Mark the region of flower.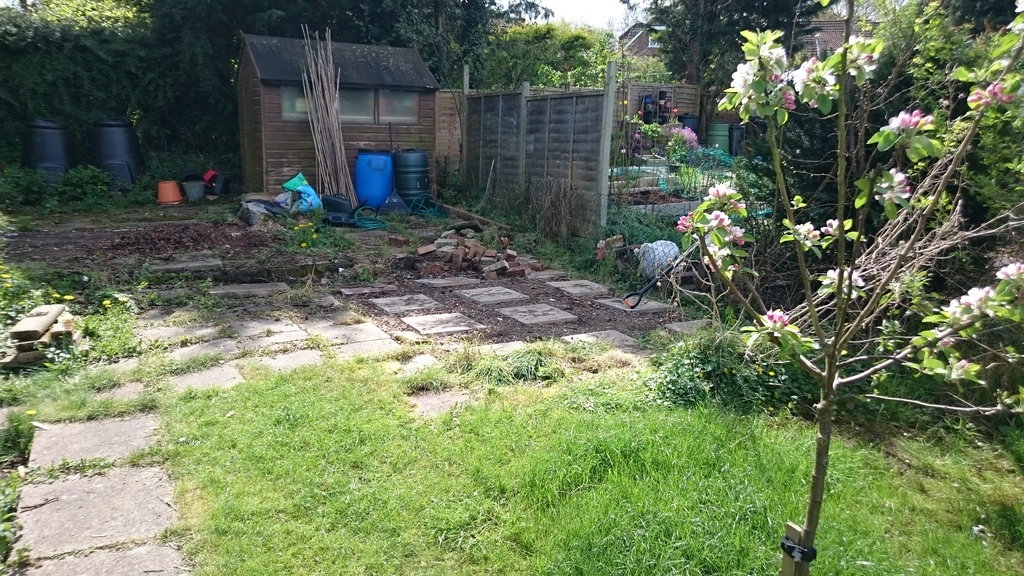
Region: BBox(996, 259, 1023, 282).
